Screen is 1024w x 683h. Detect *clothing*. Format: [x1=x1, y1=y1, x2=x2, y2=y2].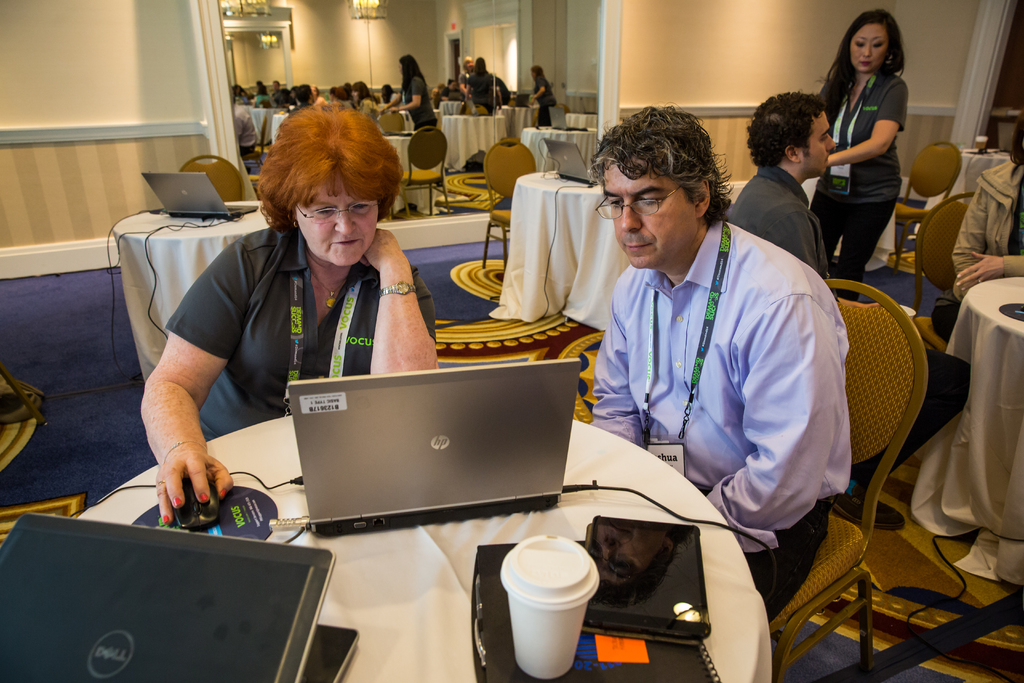
[x1=728, y1=165, x2=822, y2=273].
